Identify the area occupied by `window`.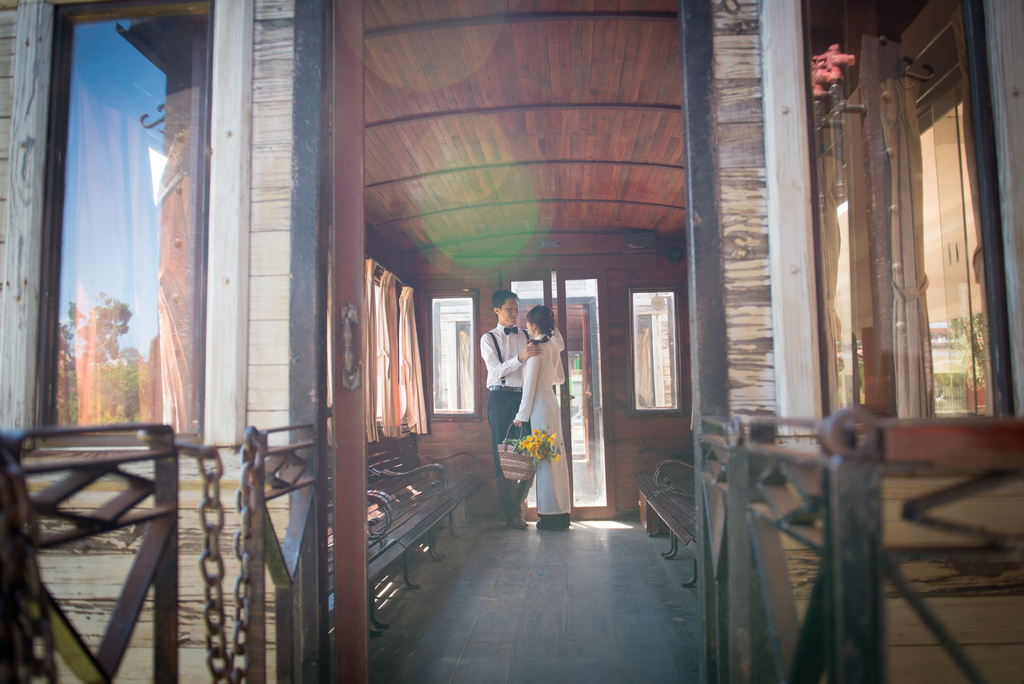
Area: Rect(807, 0, 1002, 436).
